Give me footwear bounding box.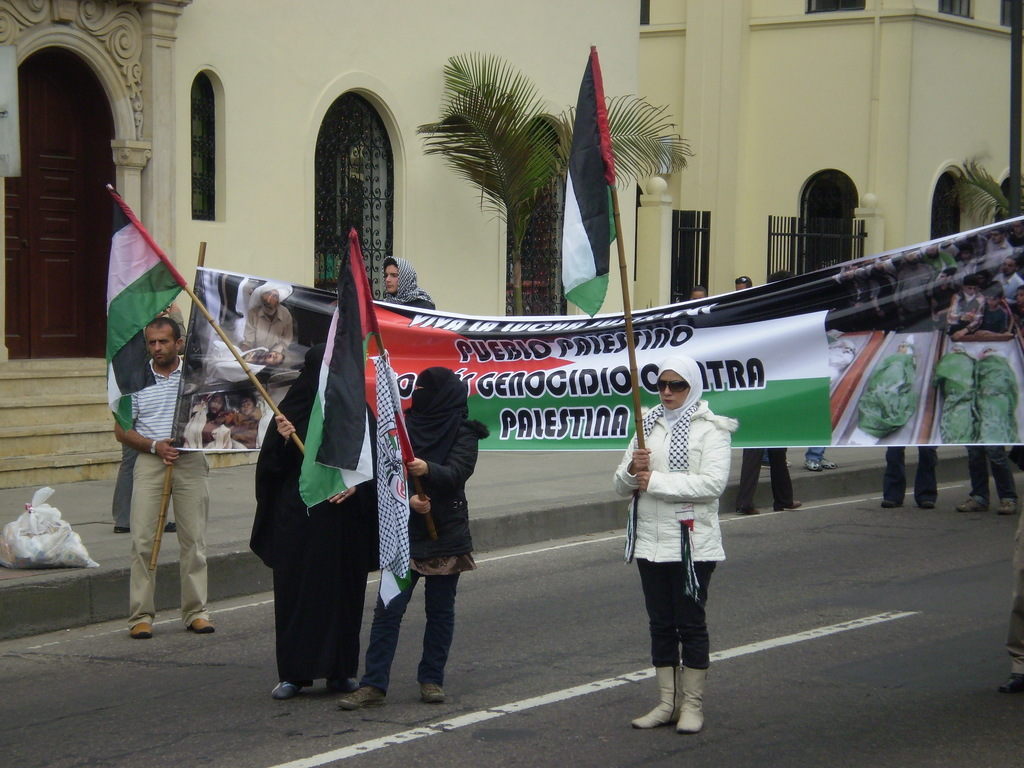
188,617,217,632.
